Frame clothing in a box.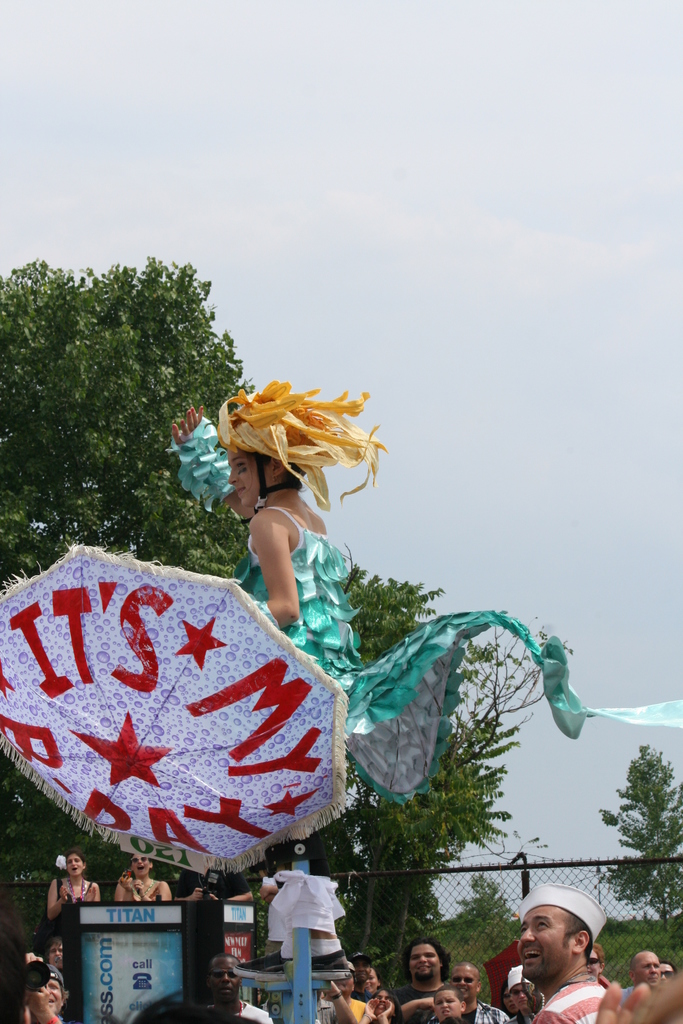
200:863:249:899.
